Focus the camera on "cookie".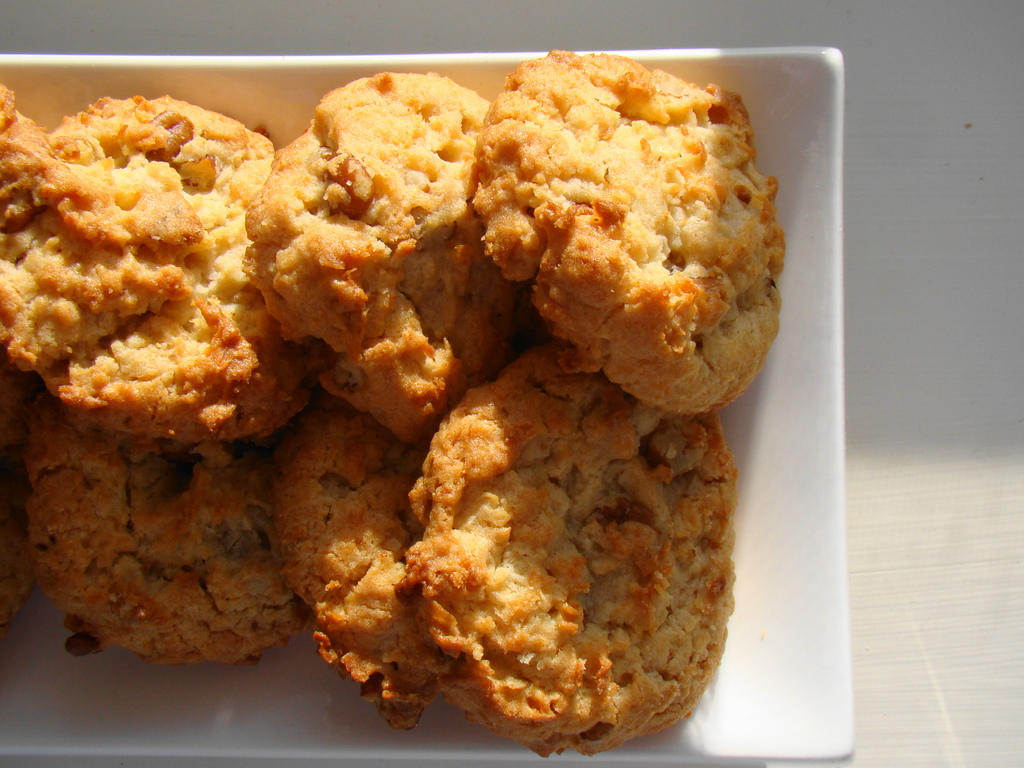
Focus region: 0/433/44/629.
